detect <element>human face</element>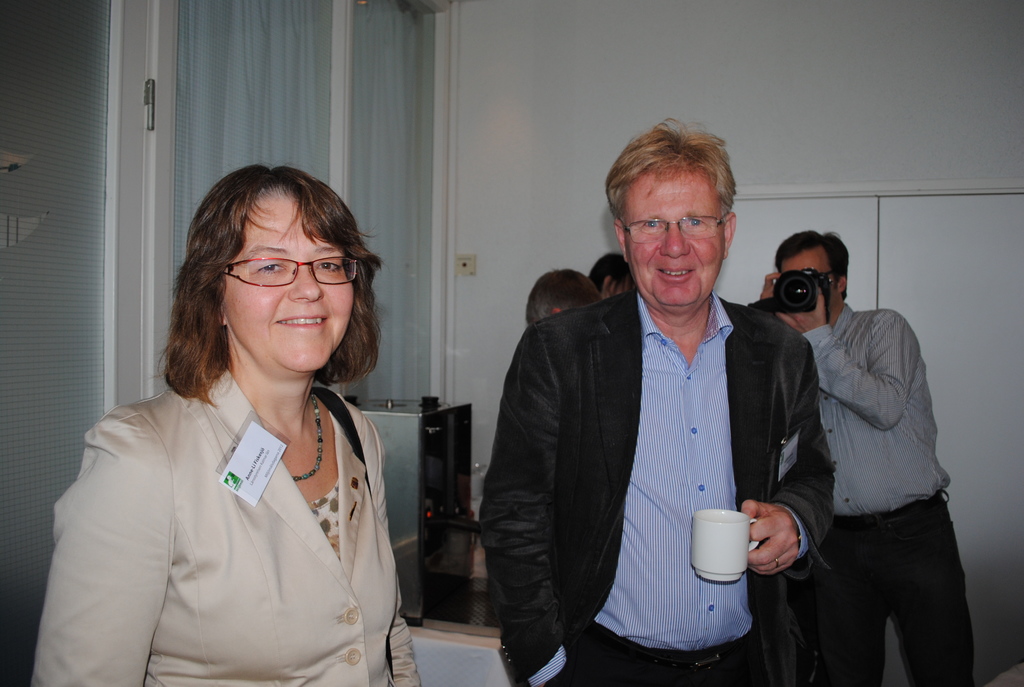
left=778, top=246, right=839, bottom=304
